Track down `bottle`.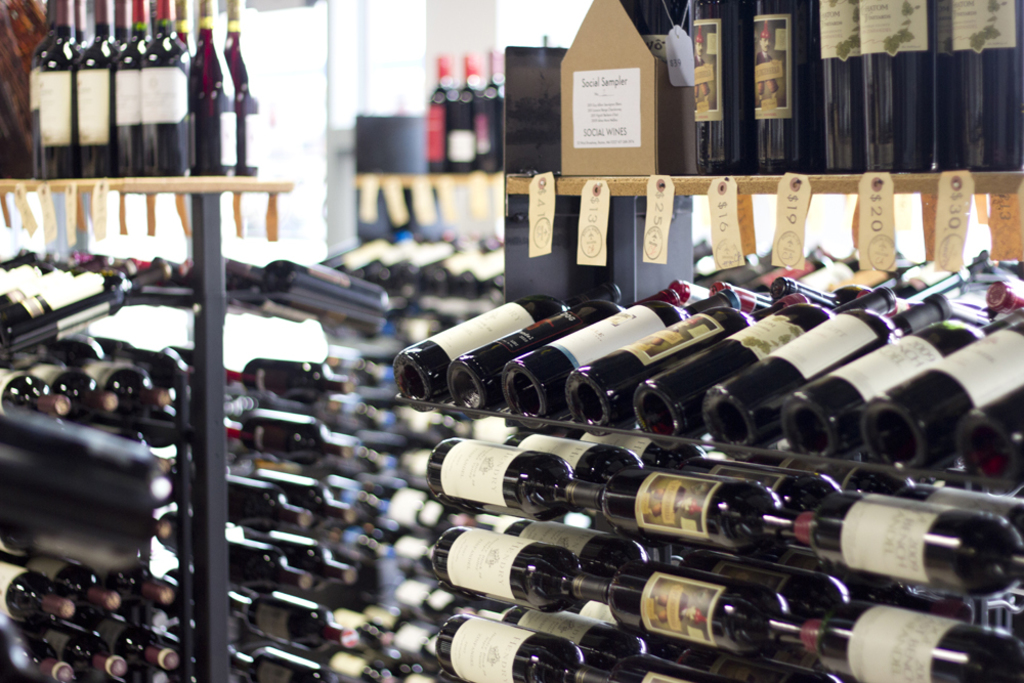
Tracked to Rect(634, 287, 897, 442).
